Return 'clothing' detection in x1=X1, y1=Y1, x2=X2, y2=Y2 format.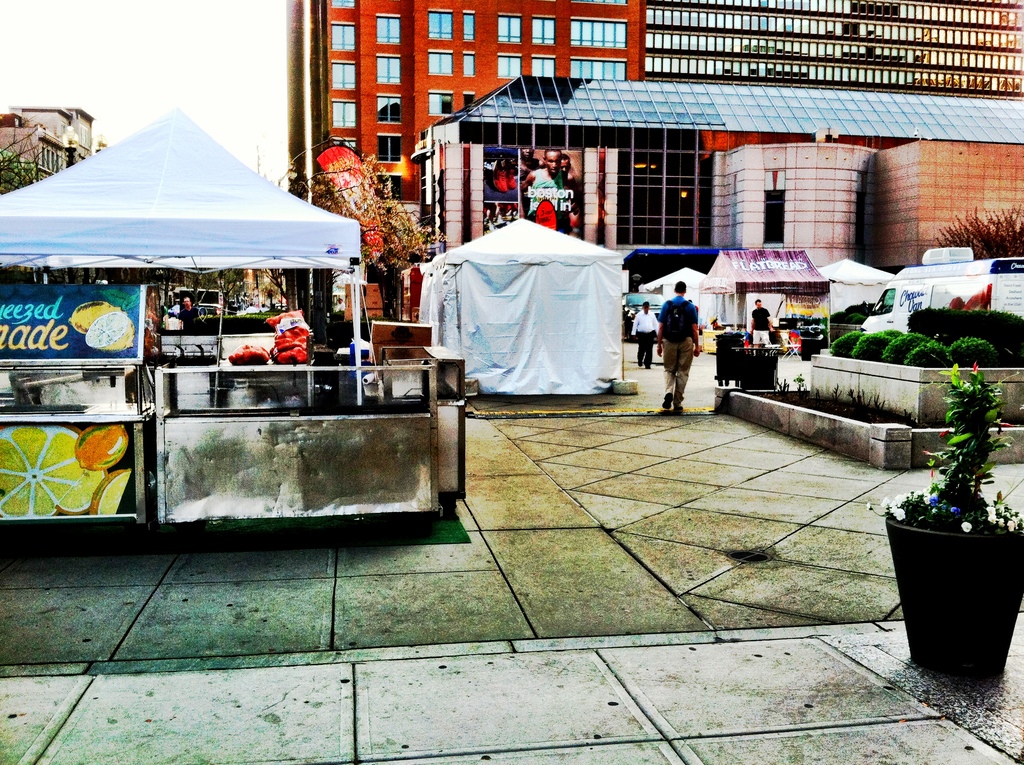
x1=746, y1=310, x2=774, y2=347.
